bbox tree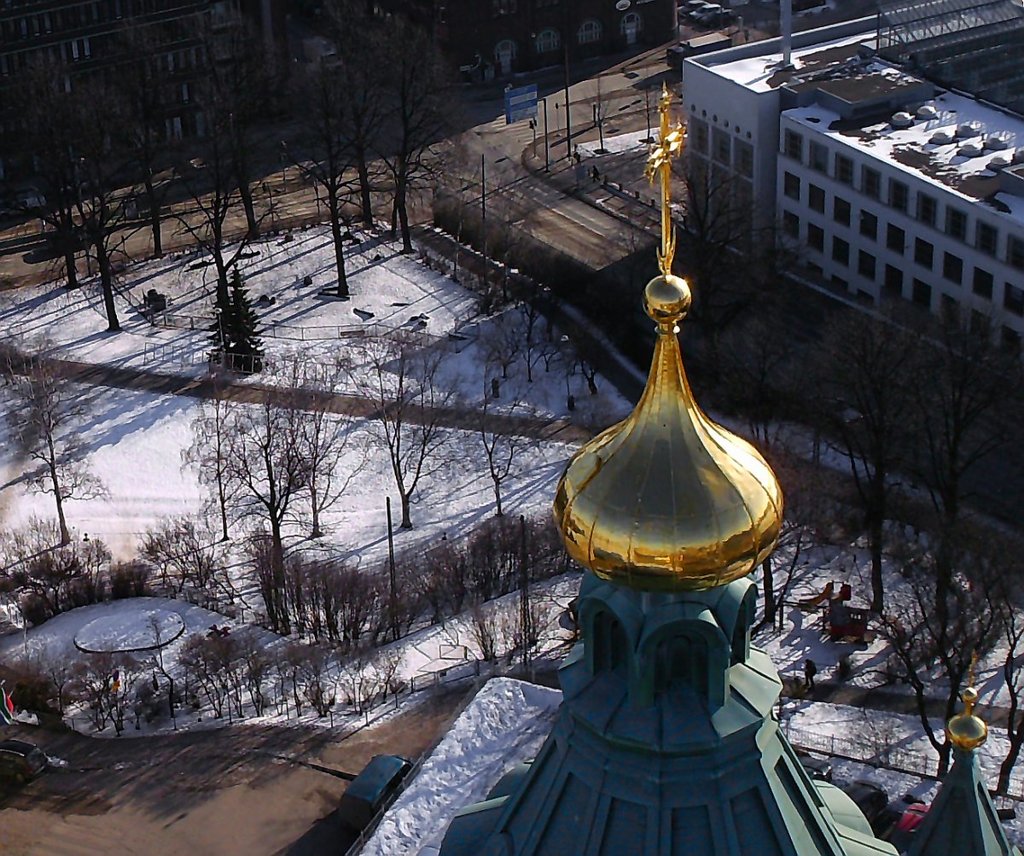
{"left": 203, "top": 350, "right": 342, "bottom": 540}
